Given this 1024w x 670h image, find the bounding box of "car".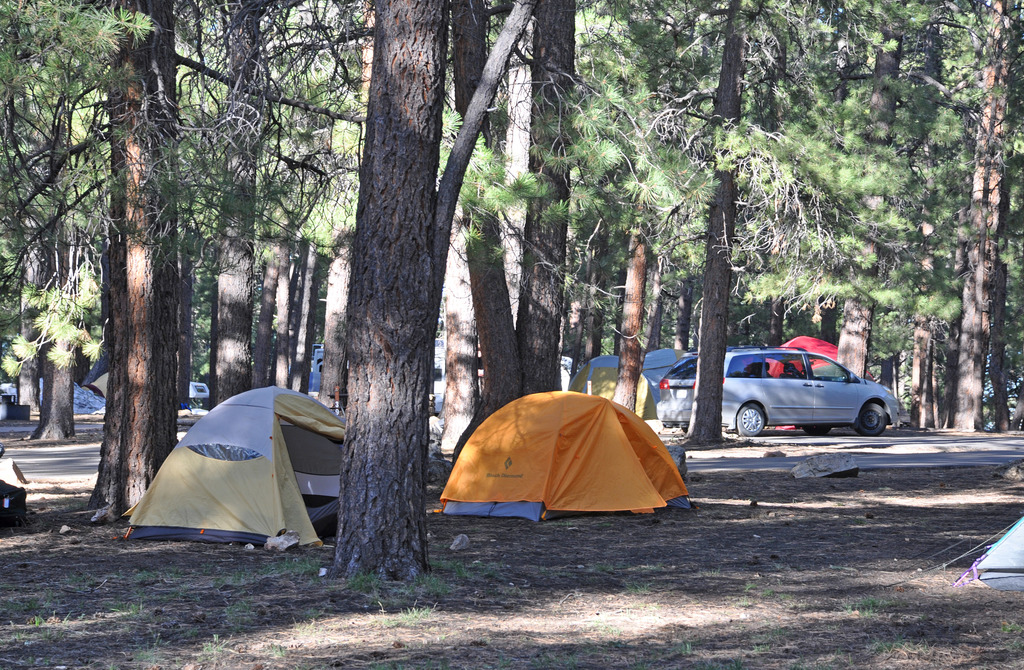
(656, 347, 897, 440).
